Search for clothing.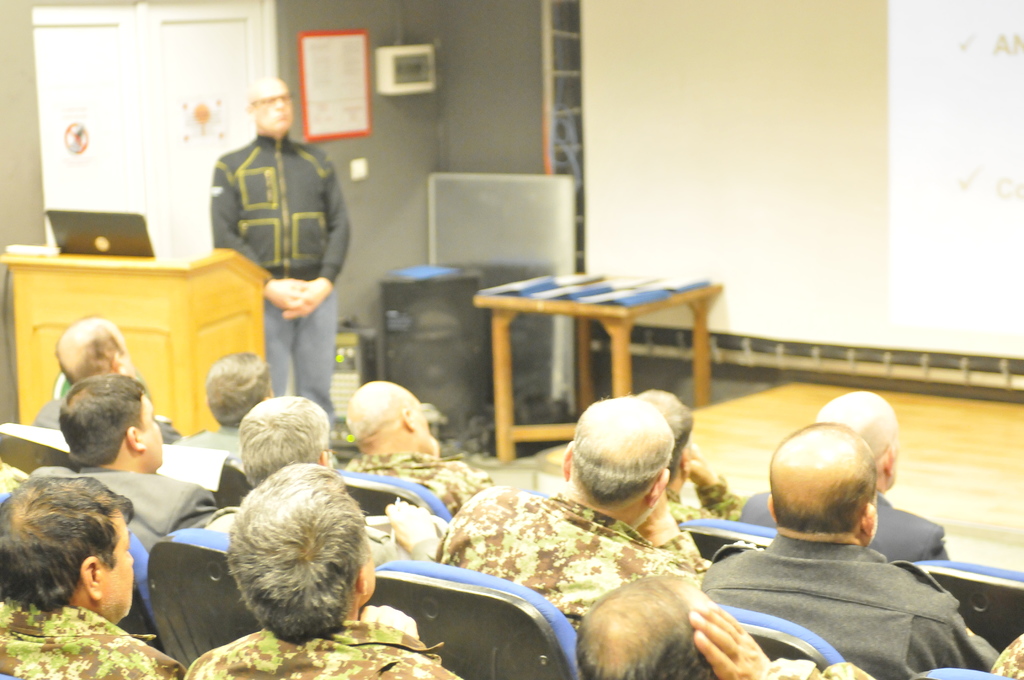
Found at (187, 617, 473, 679).
